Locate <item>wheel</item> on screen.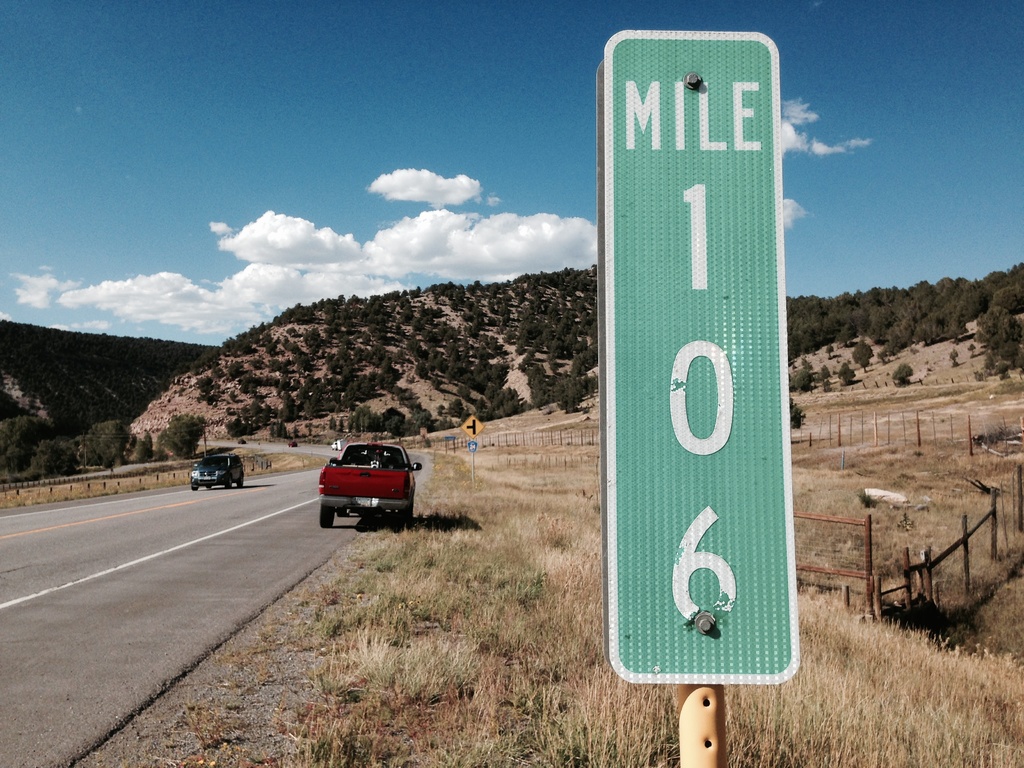
On screen at <bbox>191, 483, 196, 490</bbox>.
